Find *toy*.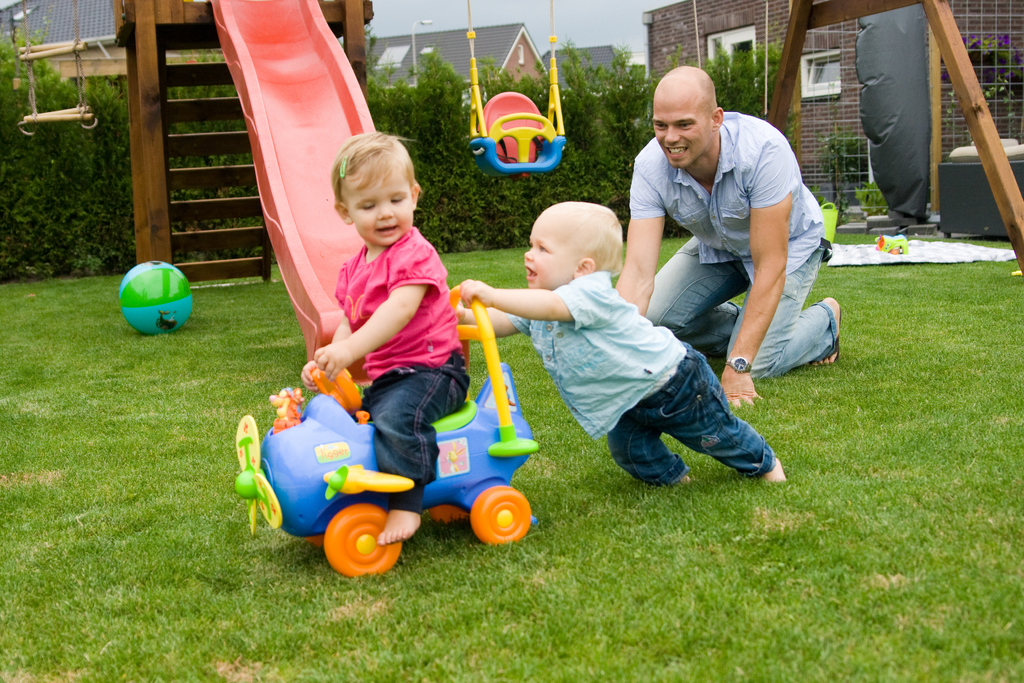
rect(119, 263, 191, 335).
